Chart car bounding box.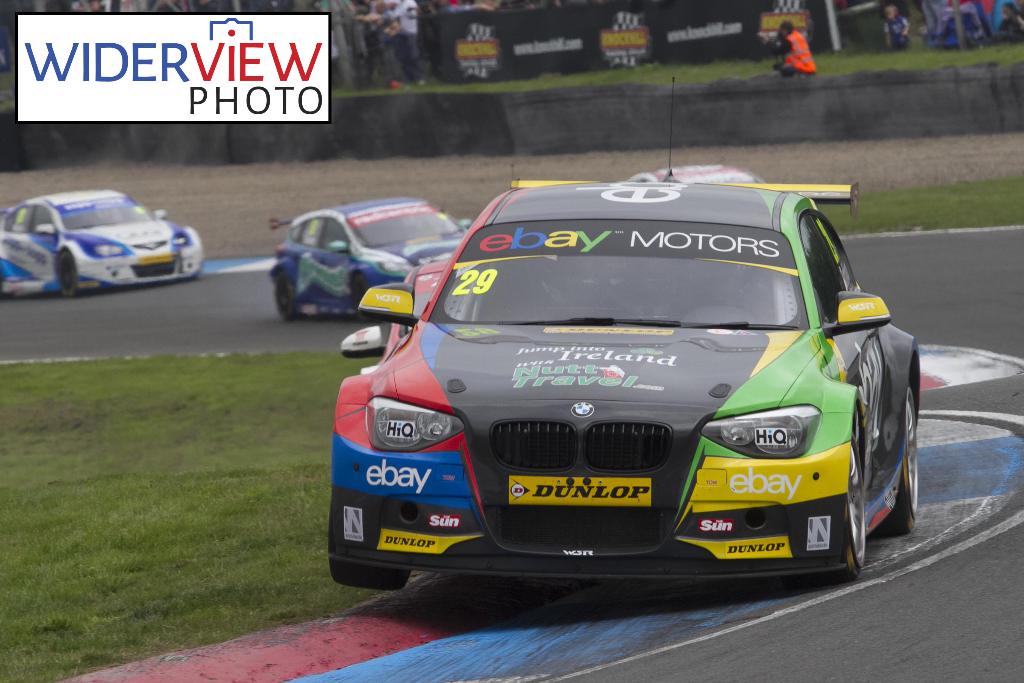
Charted: locate(332, 165, 904, 596).
